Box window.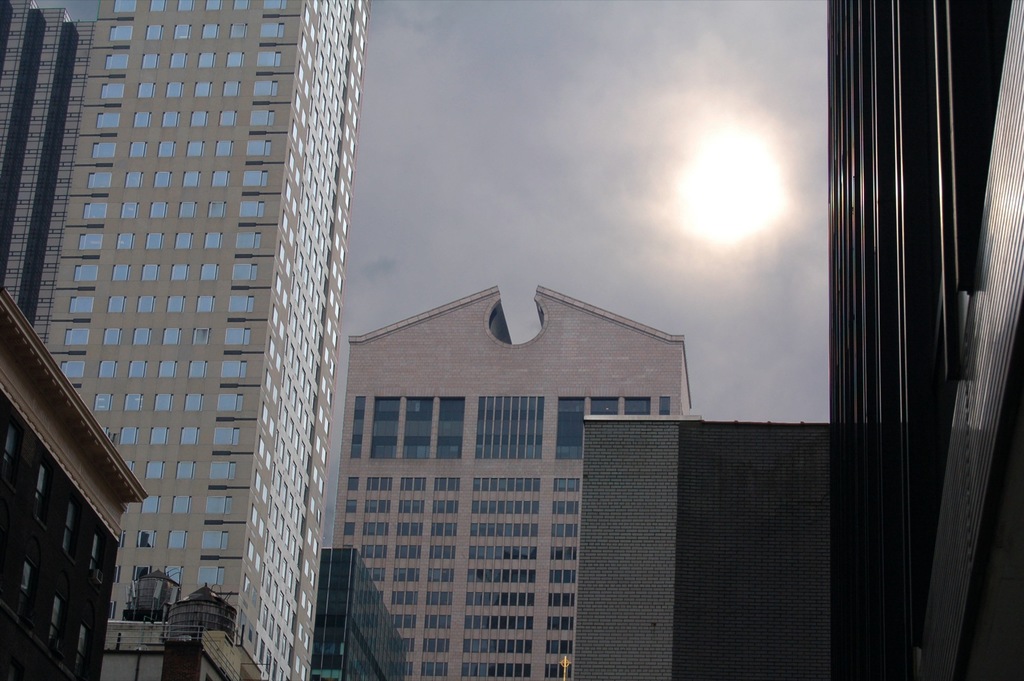
(238,232,266,250).
